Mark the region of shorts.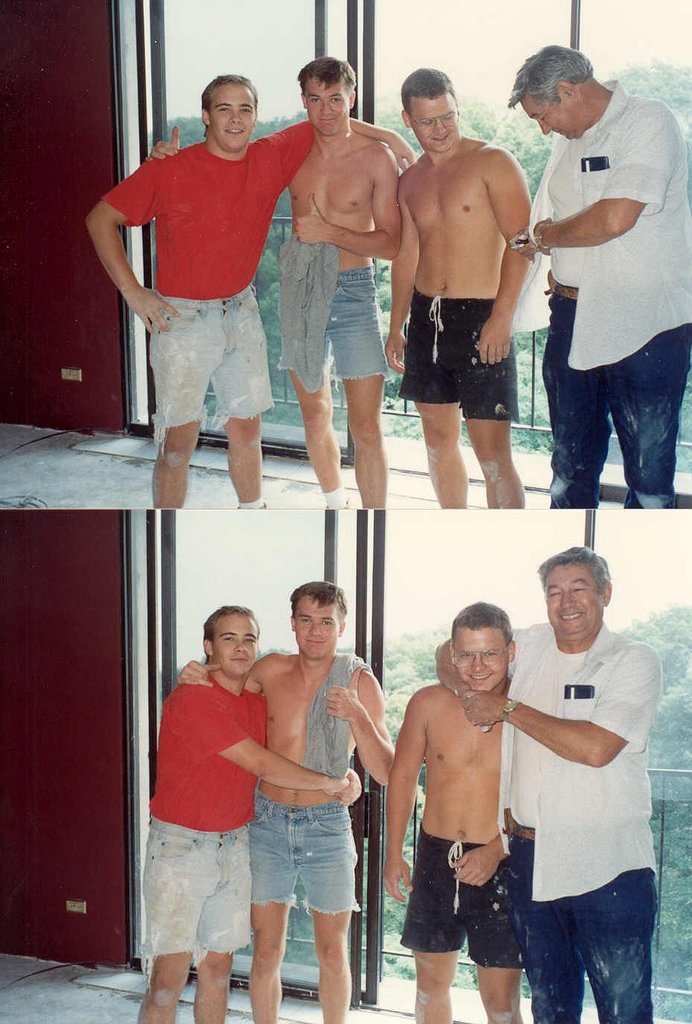
Region: <region>147, 287, 272, 460</region>.
